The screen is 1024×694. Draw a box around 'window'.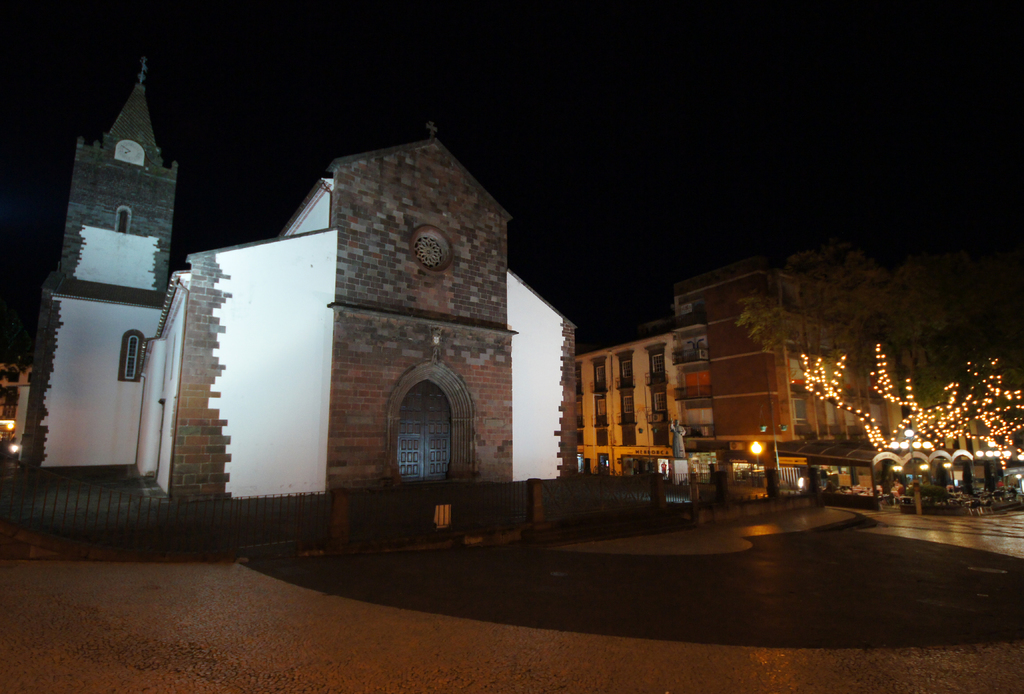
left=653, top=351, right=666, bottom=374.
